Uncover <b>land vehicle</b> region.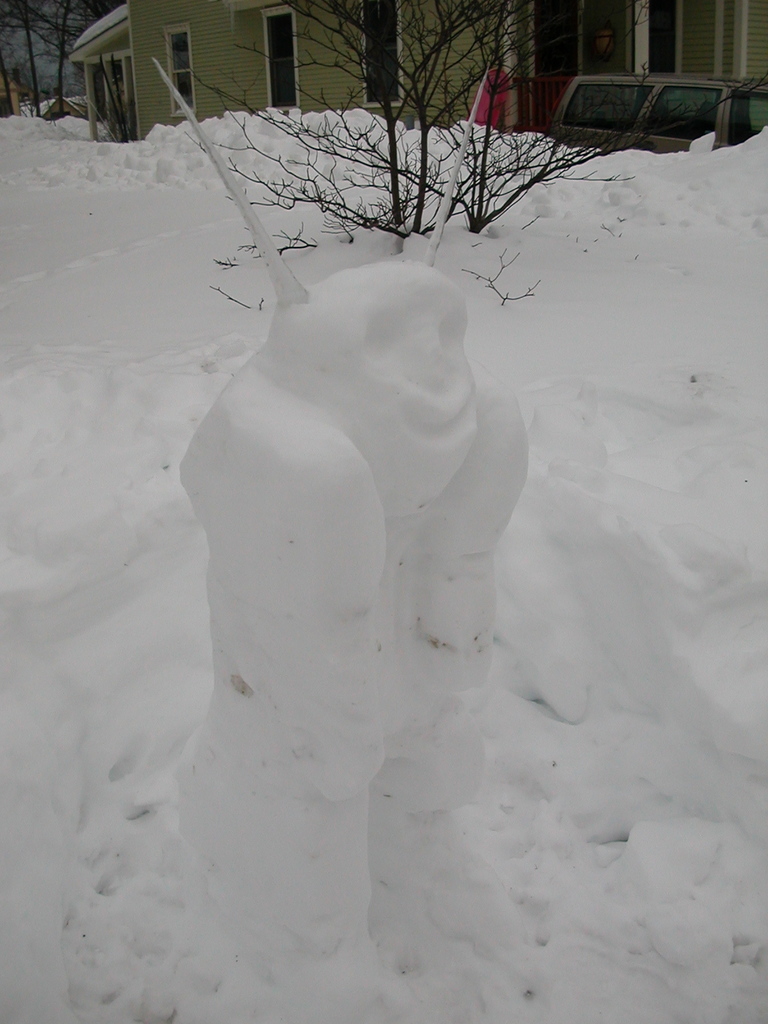
Uncovered: <bbox>555, 76, 767, 152</bbox>.
